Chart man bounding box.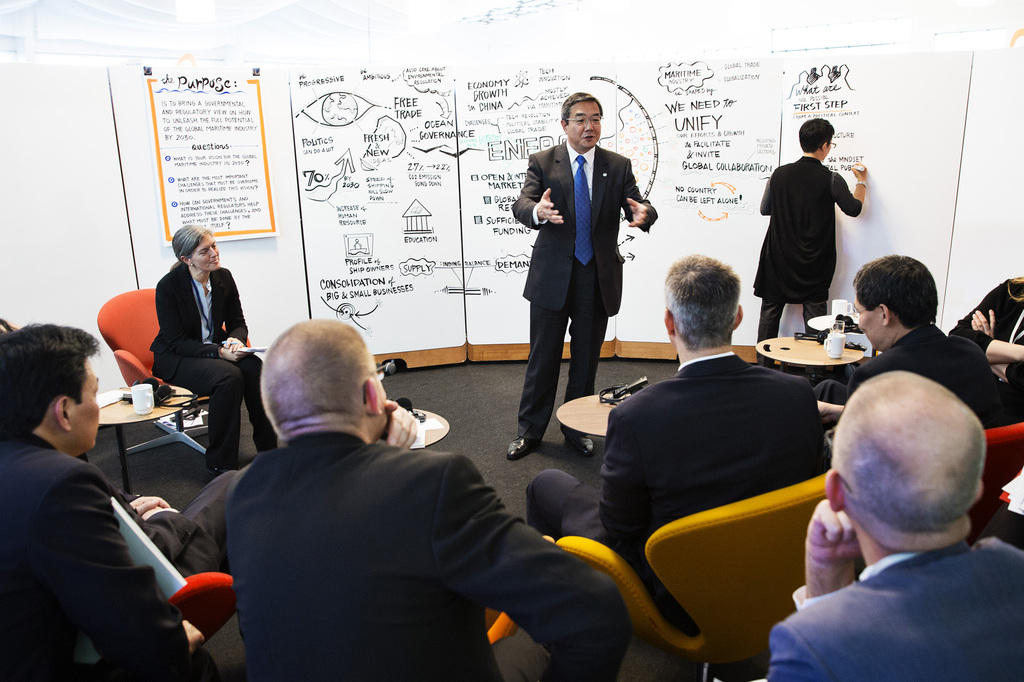
Charted: bbox(812, 254, 1023, 429).
